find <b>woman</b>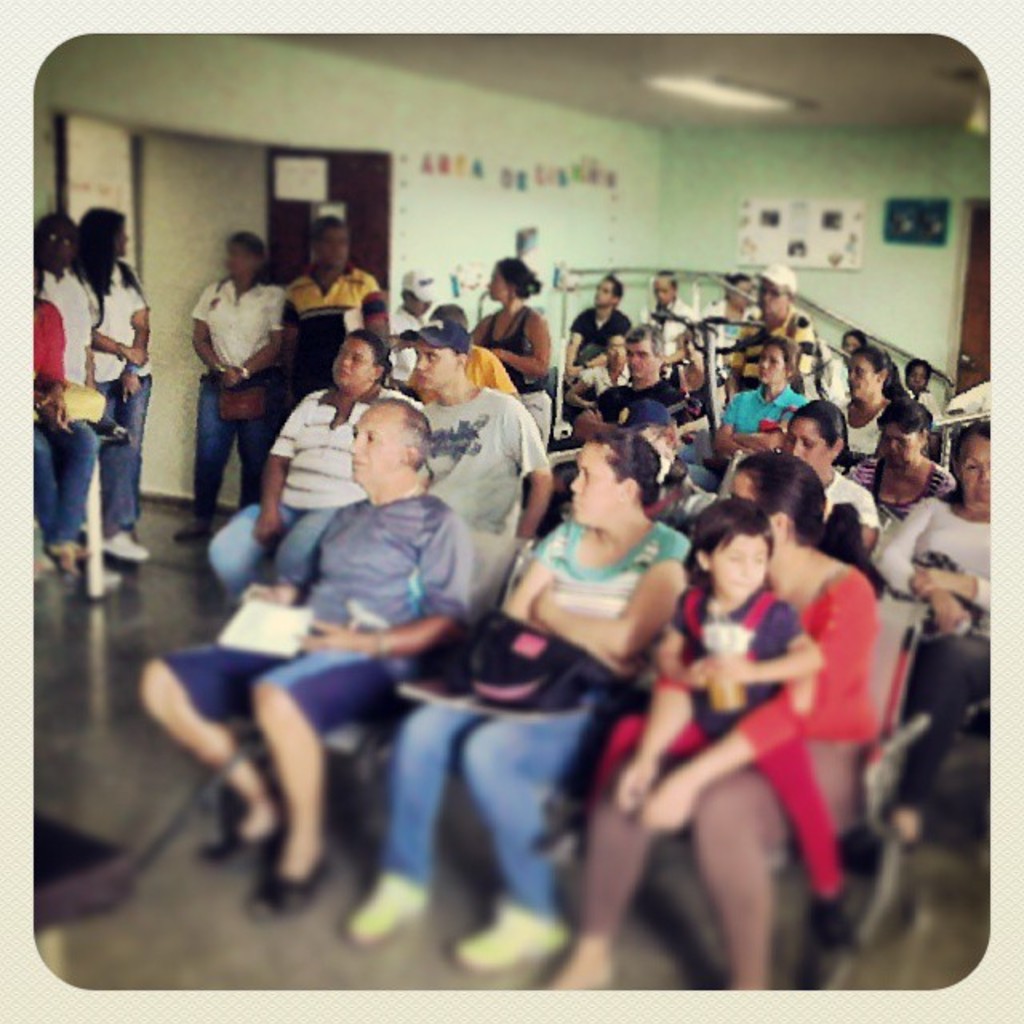
left=843, top=350, right=894, bottom=453
